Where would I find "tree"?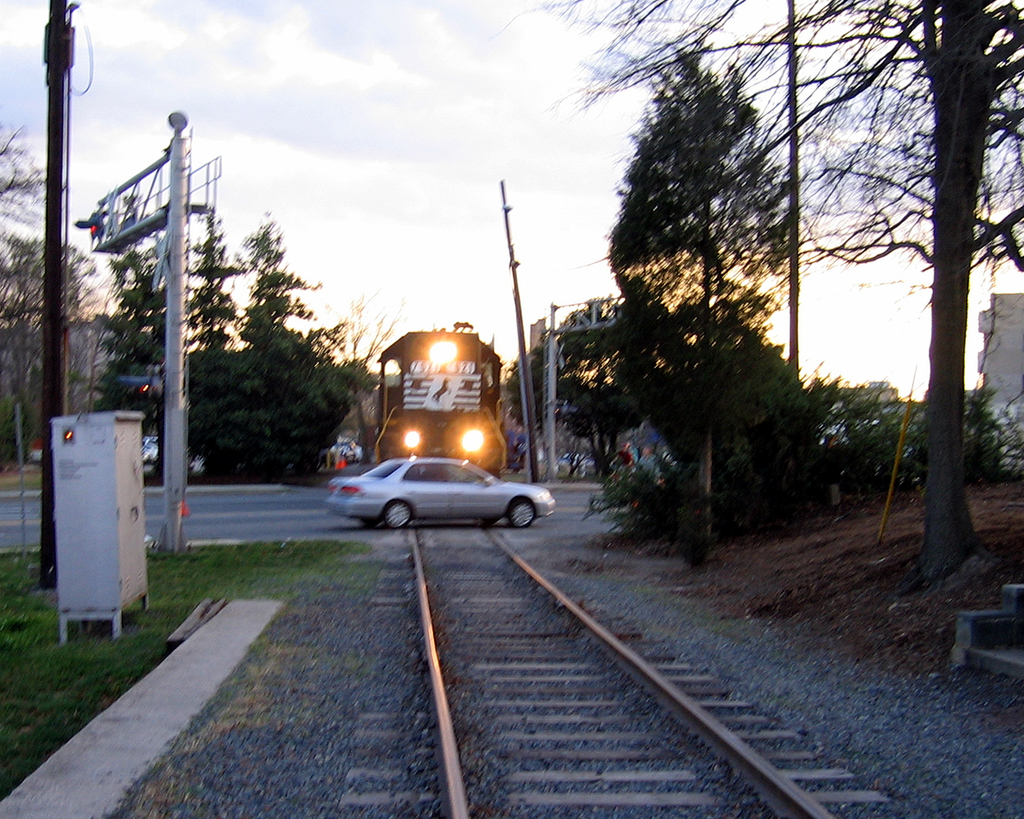
At detection(156, 306, 383, 485).
